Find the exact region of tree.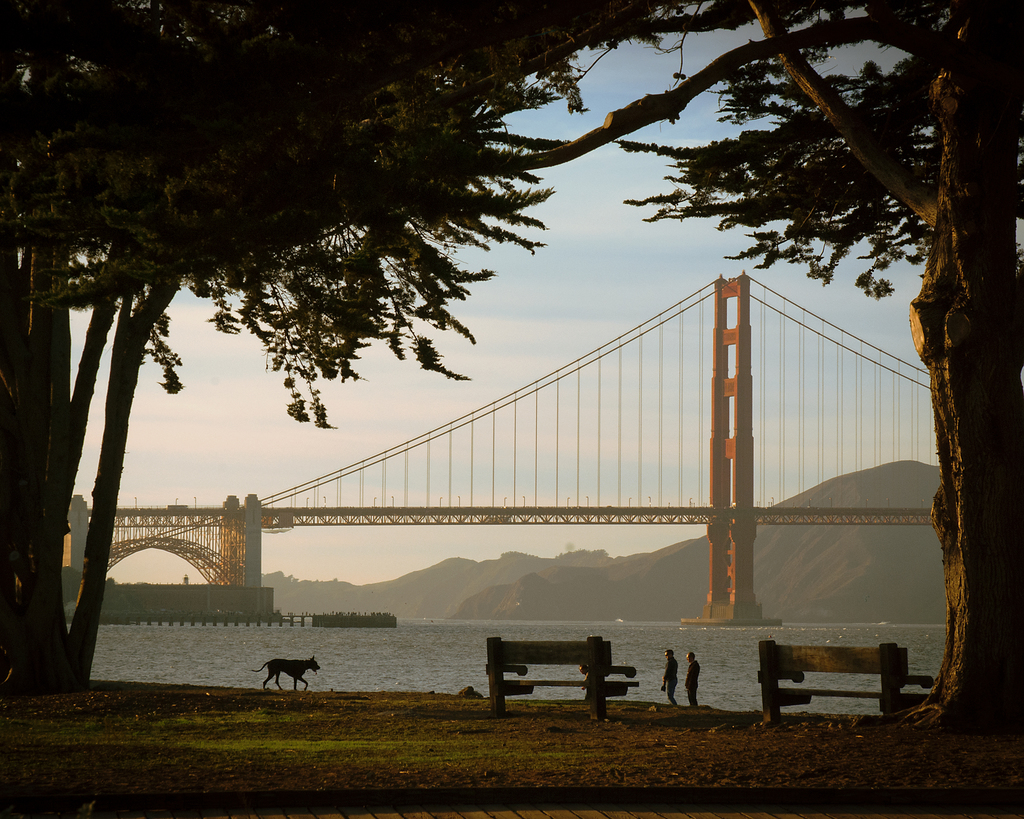
Exact region: 559:0:1023:751.
